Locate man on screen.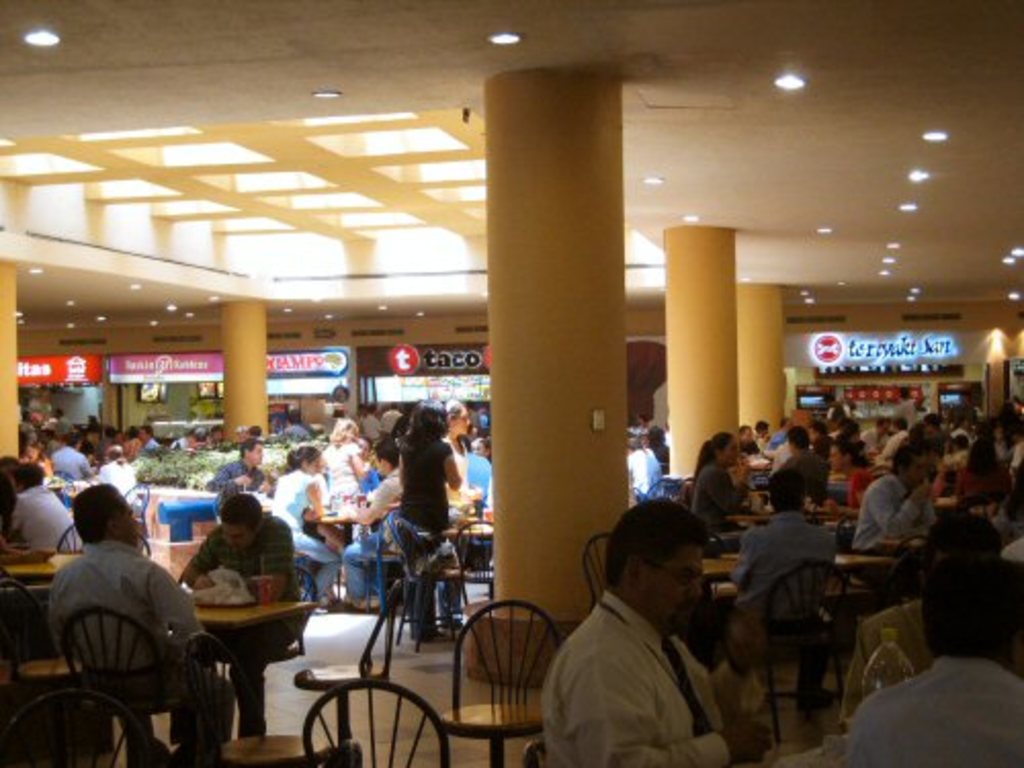
On screen at <bbox>35, 485, 221, 764</bbox>.
